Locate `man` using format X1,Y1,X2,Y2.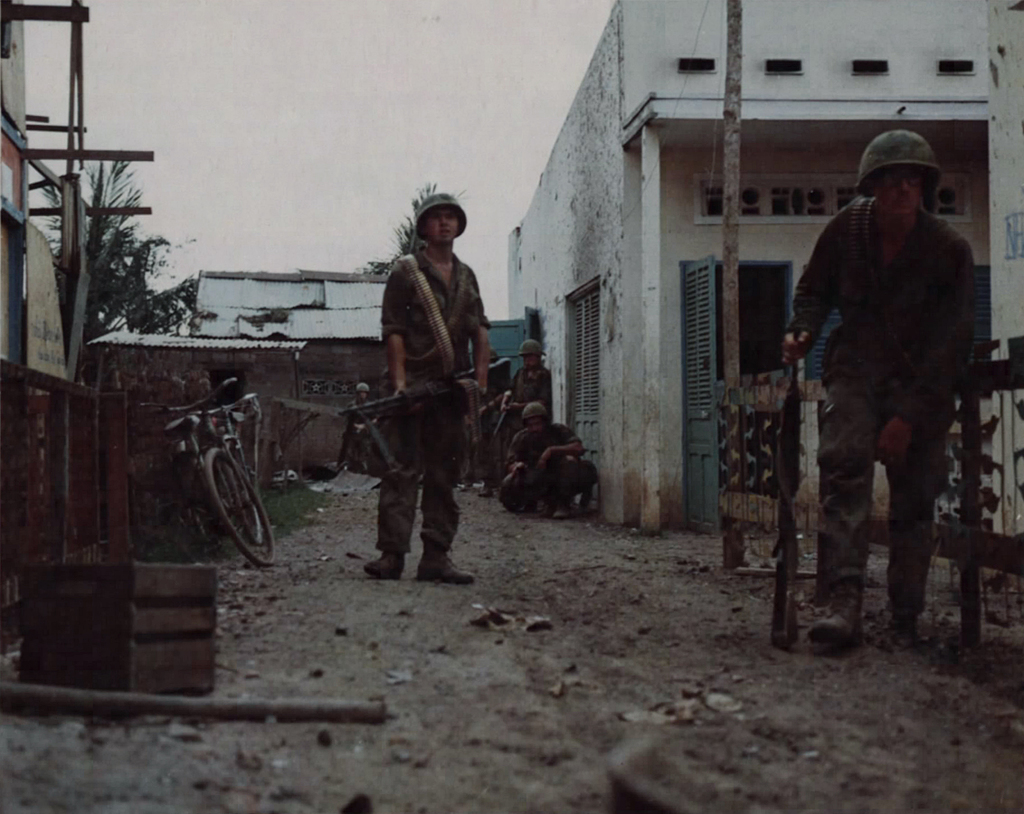
461,350,510,492.
